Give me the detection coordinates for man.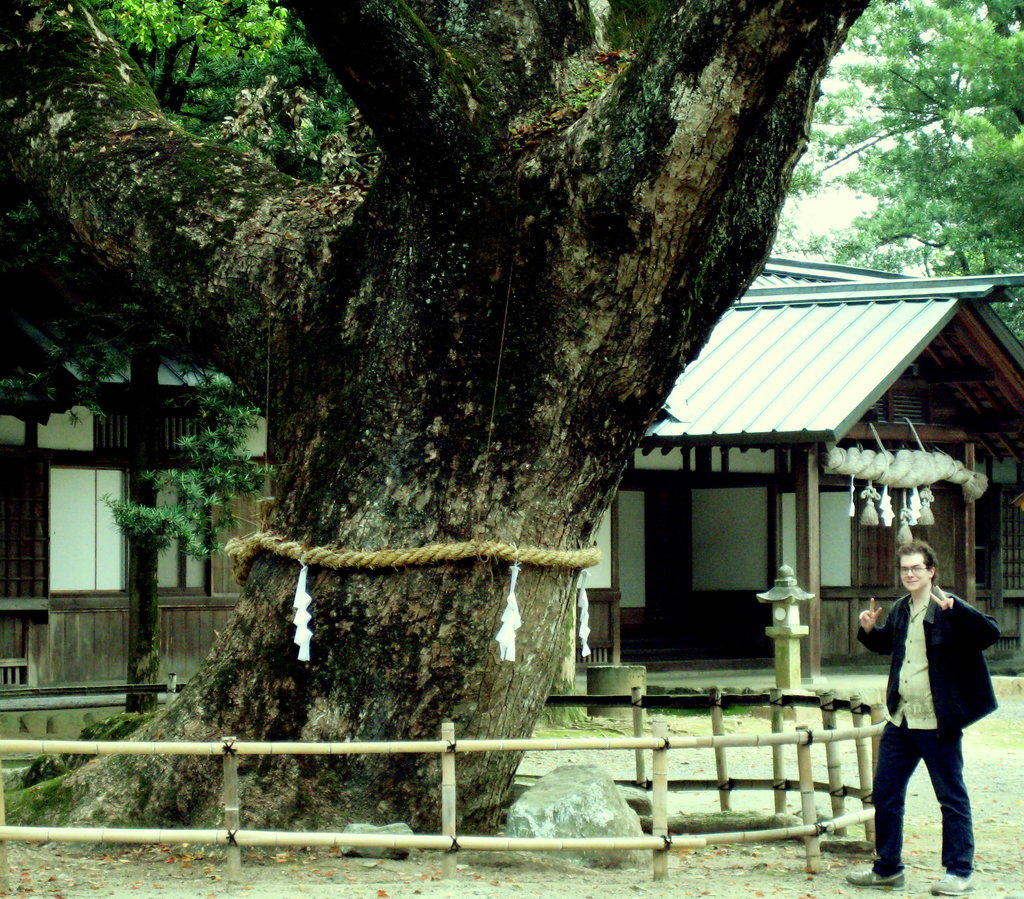
[left=835, top=542, right=1005, bottom=896].
